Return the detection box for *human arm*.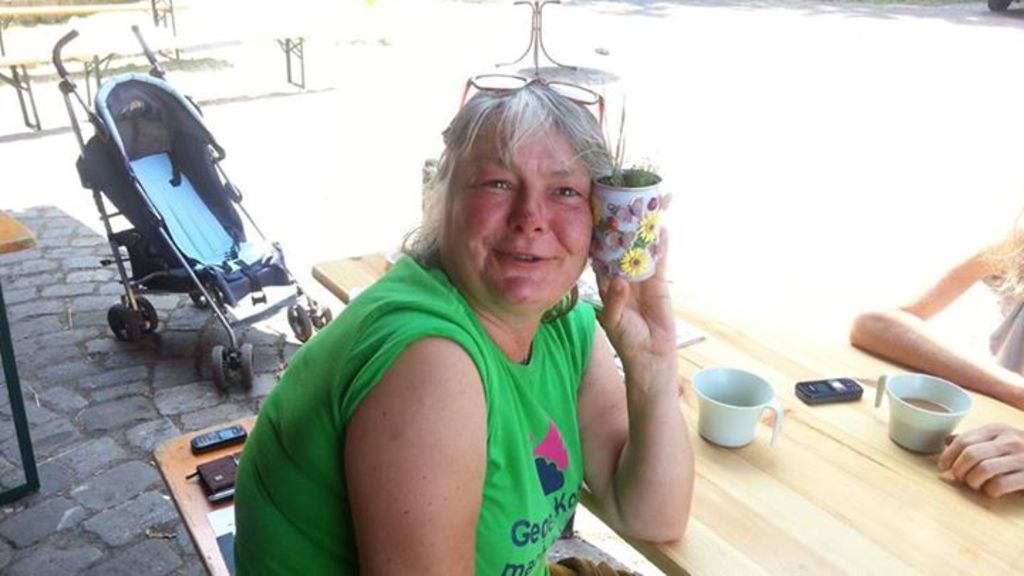
[842, 218, 1023, 414].
